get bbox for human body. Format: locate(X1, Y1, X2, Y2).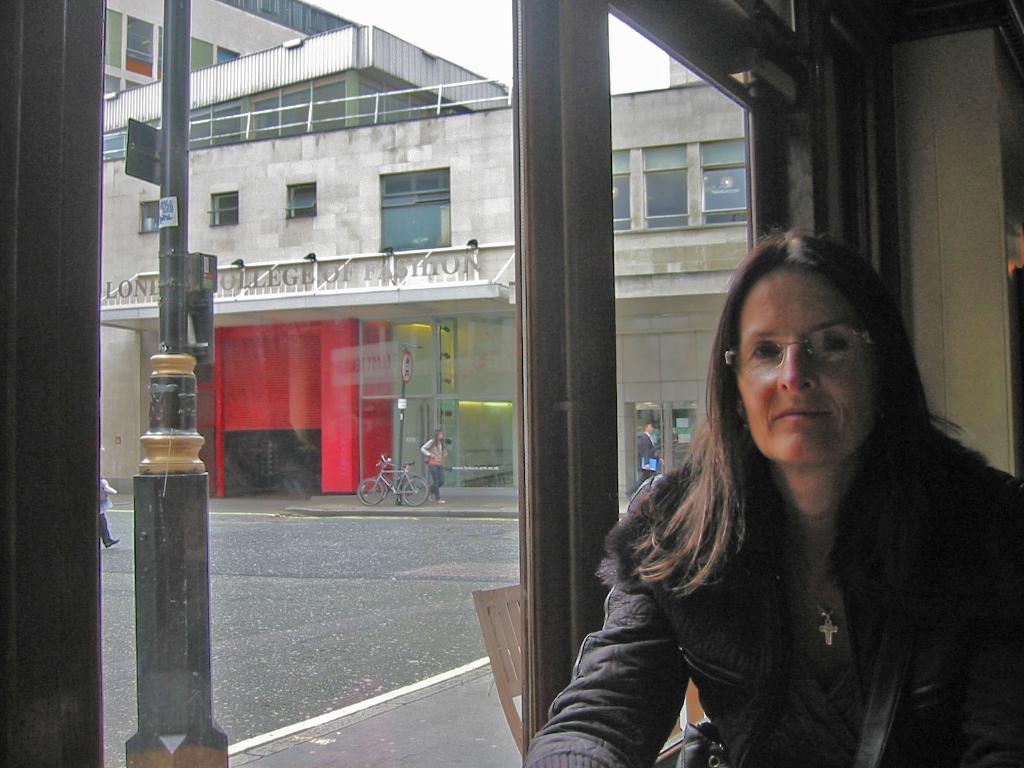
locate(420, 430, 449, 507).
